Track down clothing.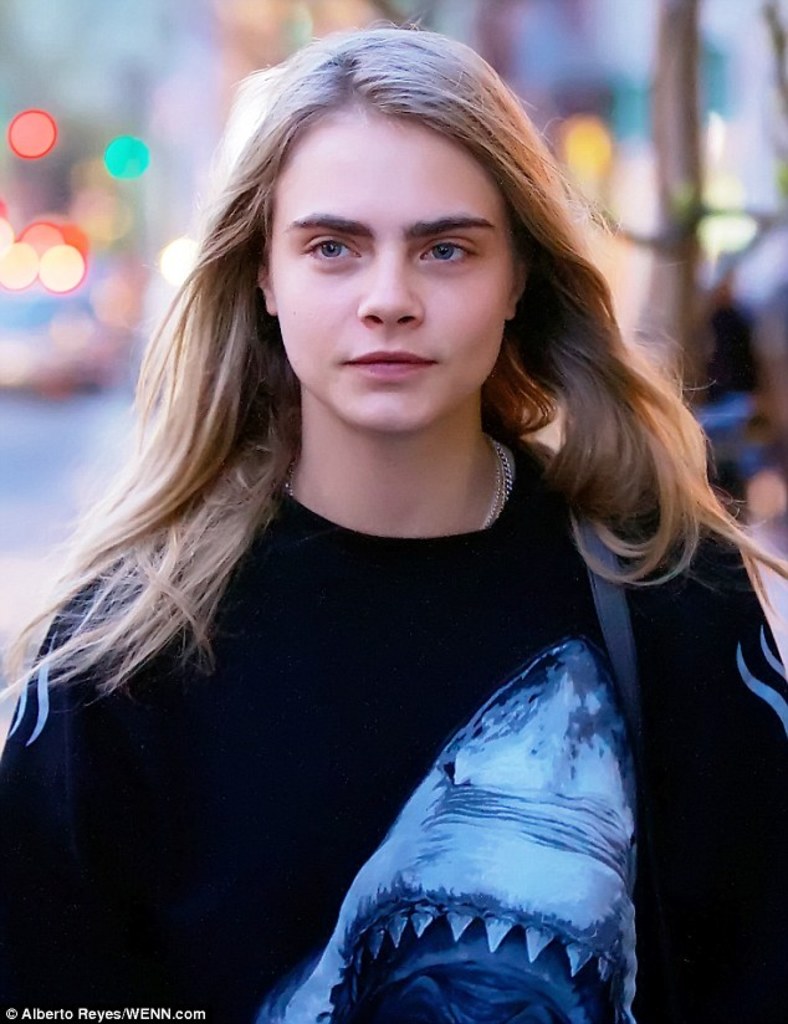
Tracked to x1=60 y1=307 x2=764 y2=1005.
